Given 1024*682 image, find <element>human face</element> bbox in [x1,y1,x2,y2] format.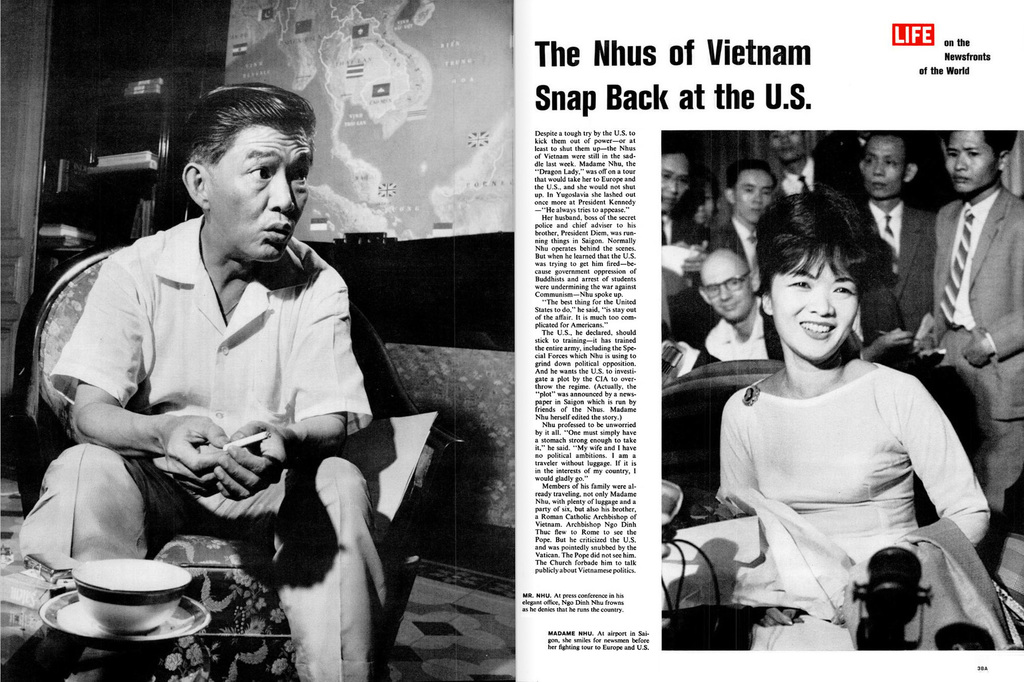
[769,132,803,162].
